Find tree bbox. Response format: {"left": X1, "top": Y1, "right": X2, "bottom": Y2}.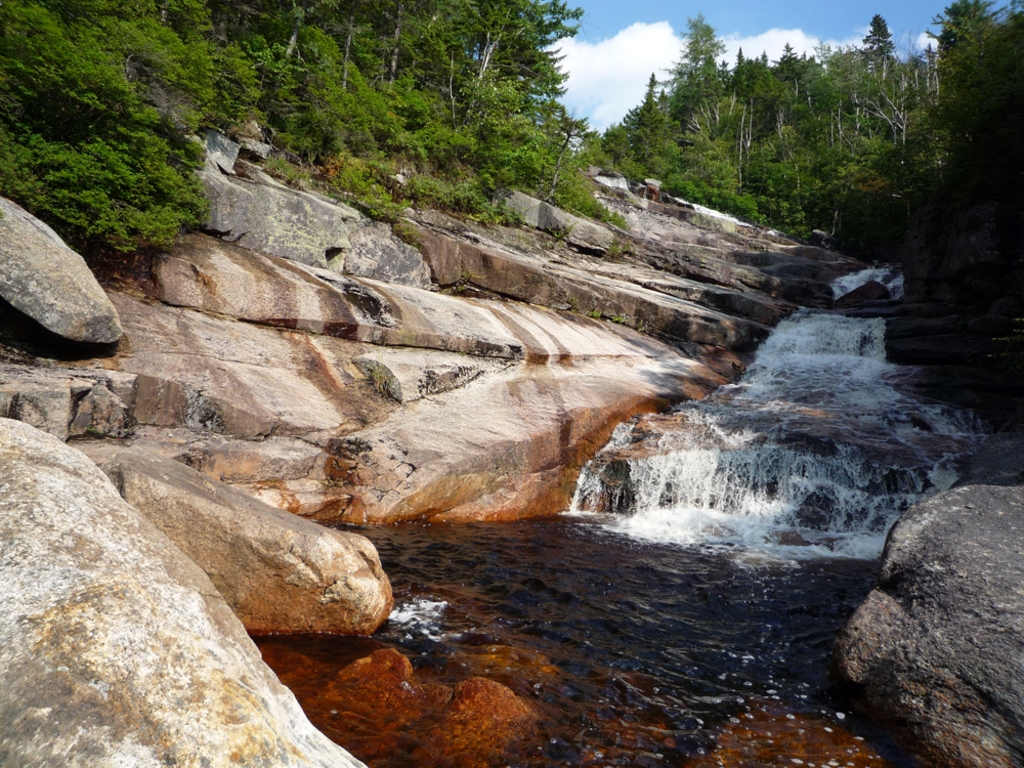
{"left": 856, "top": 10, "right": 944, "bottom": 265}.
